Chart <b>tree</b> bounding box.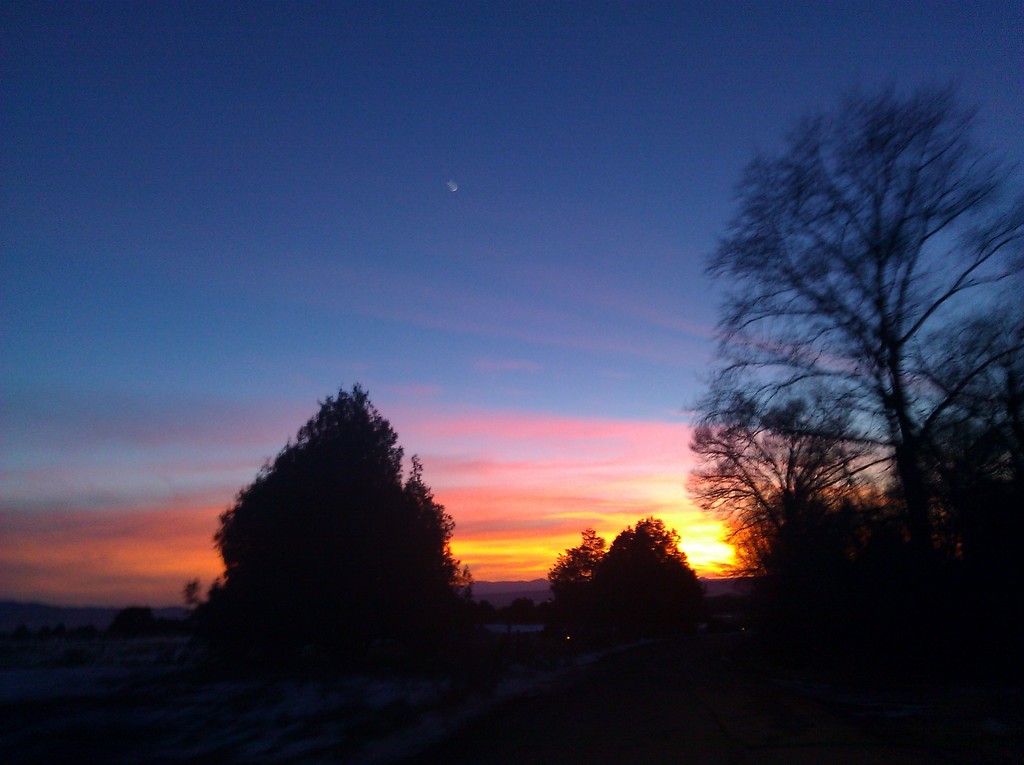
Charted: <region>674, 73, 1023, 571</region>.
